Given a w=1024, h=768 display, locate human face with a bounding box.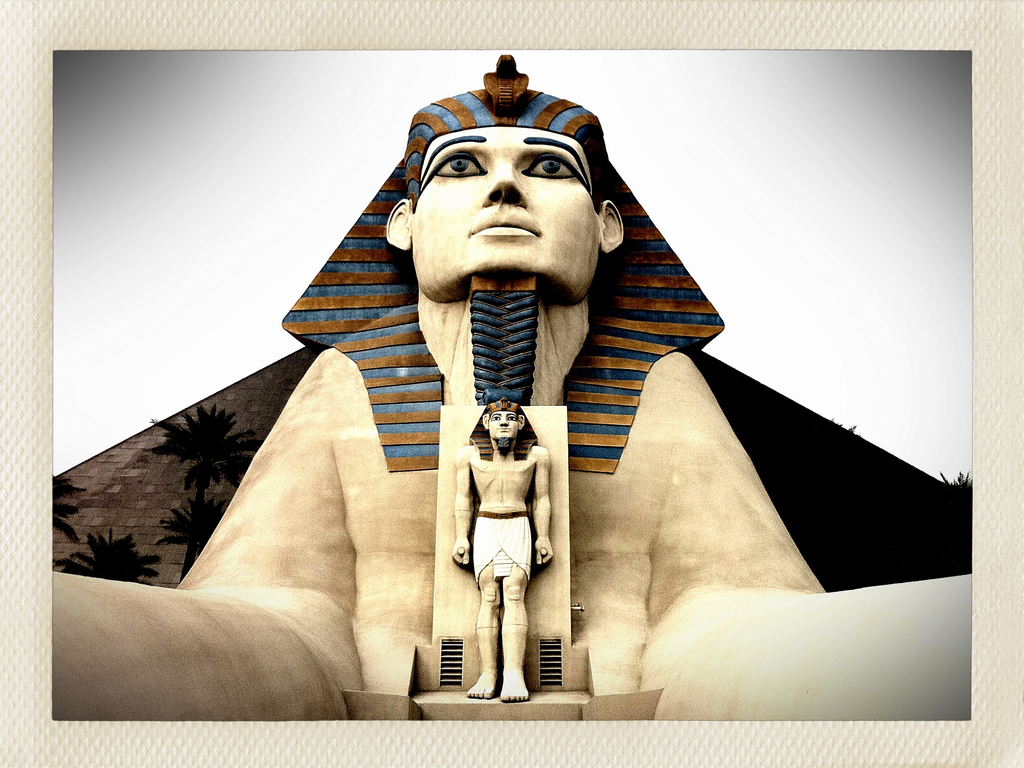
Located: (411, 125, 598, 302).
